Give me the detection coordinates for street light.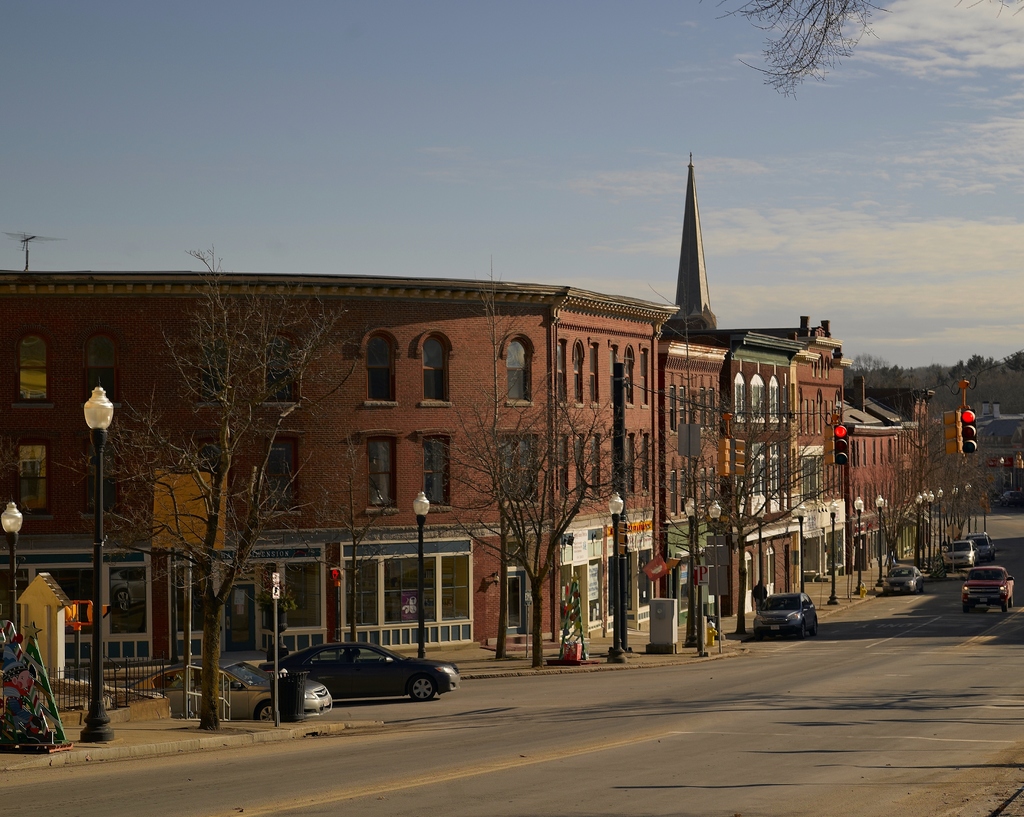
BBox(0, 497, 28, 631).
